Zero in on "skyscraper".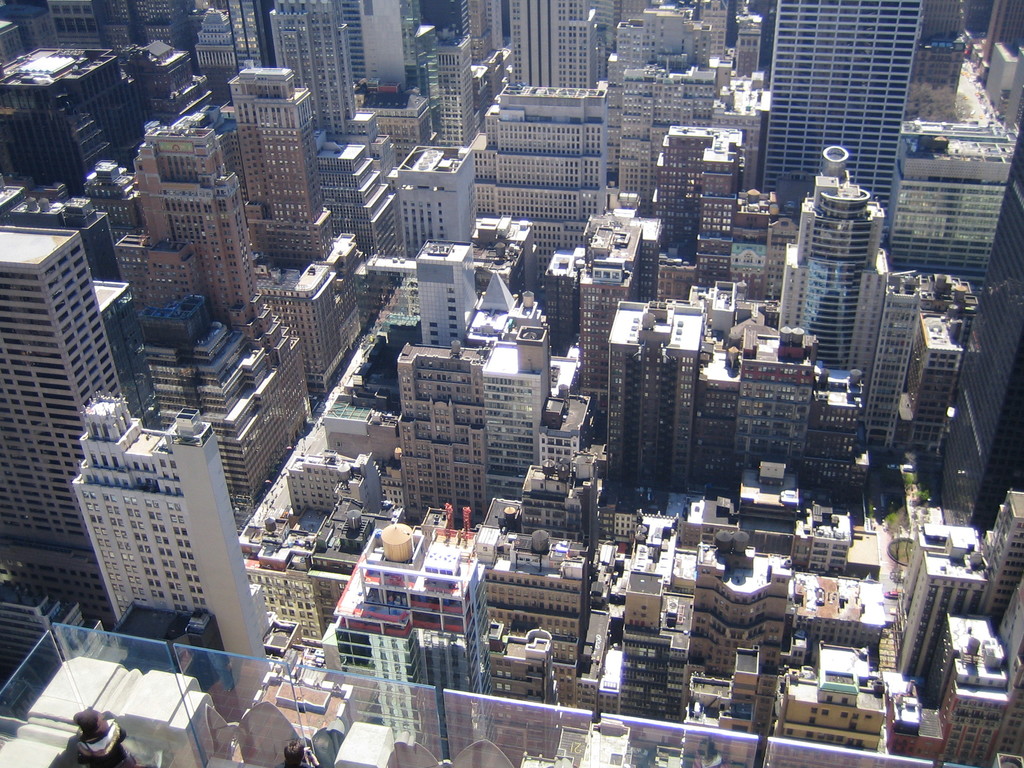
Zeroed in: 982,2,1023,83.
